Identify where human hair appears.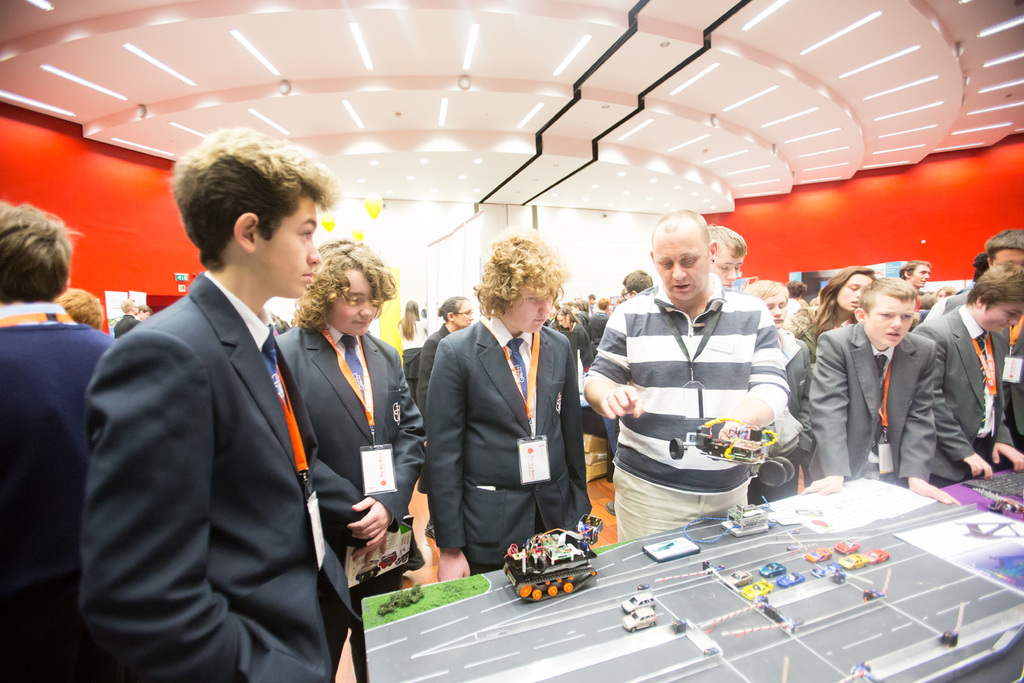
Appears at 986/225/1023/251.
